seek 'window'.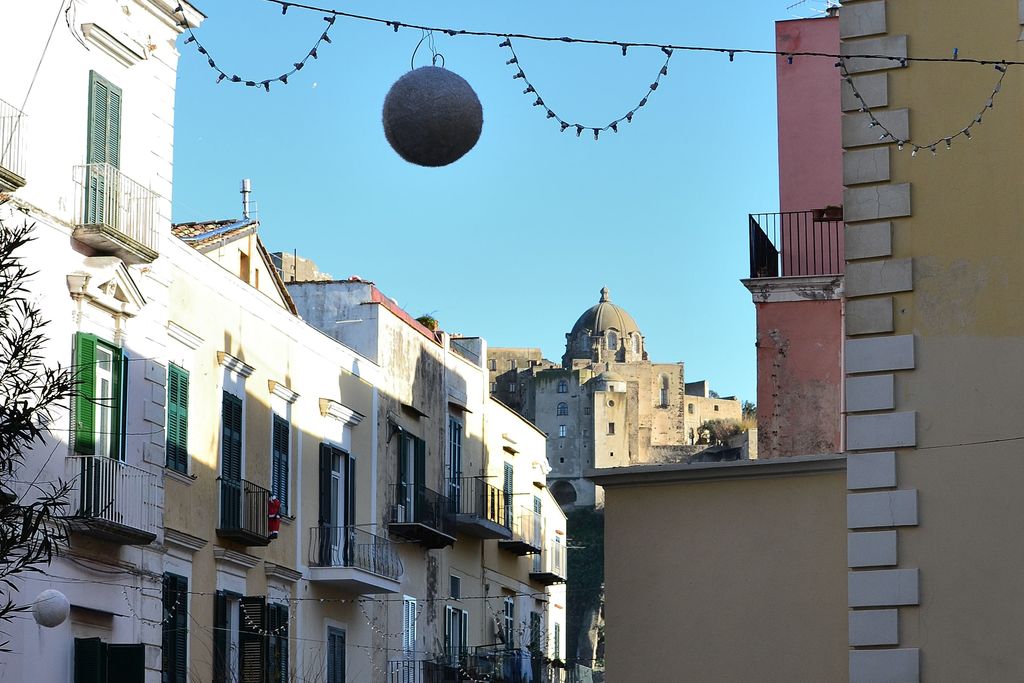
select_region(65, 330, 109, 483).
